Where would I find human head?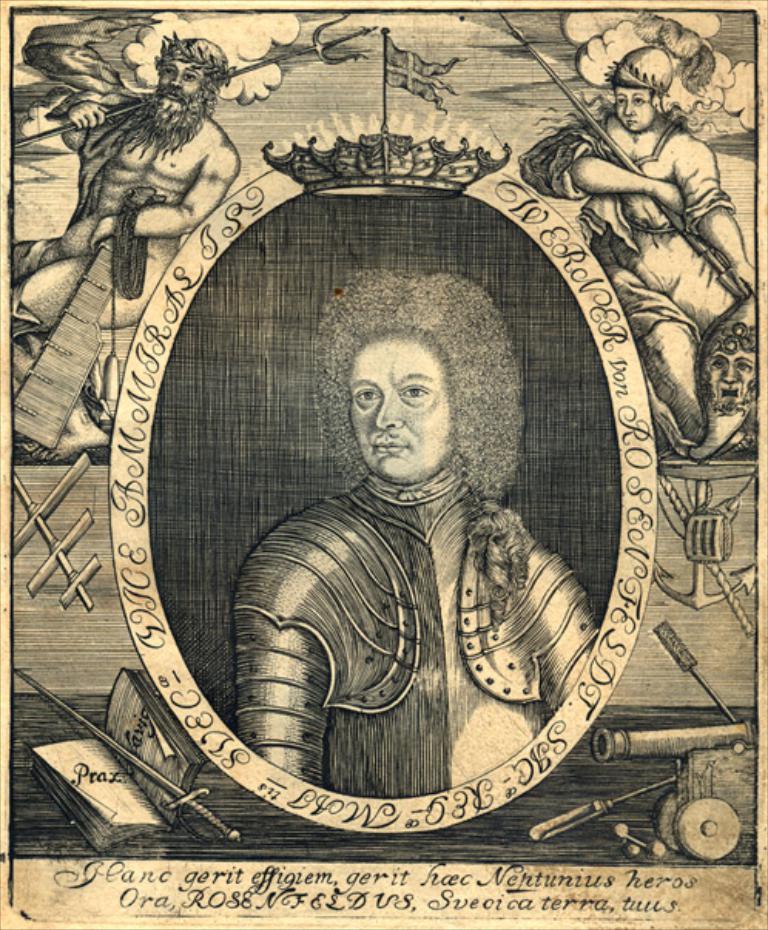
At crop(148, 34, 227, 139).
